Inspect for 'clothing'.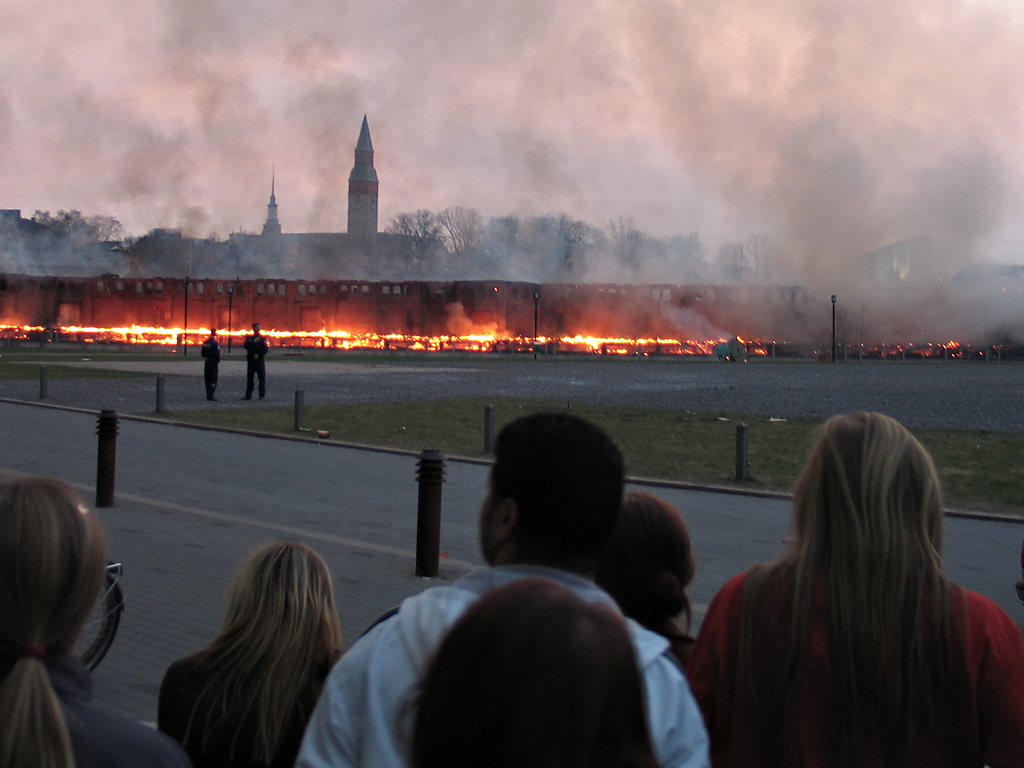
Inspection: crop(285, 548, 702, 767).
